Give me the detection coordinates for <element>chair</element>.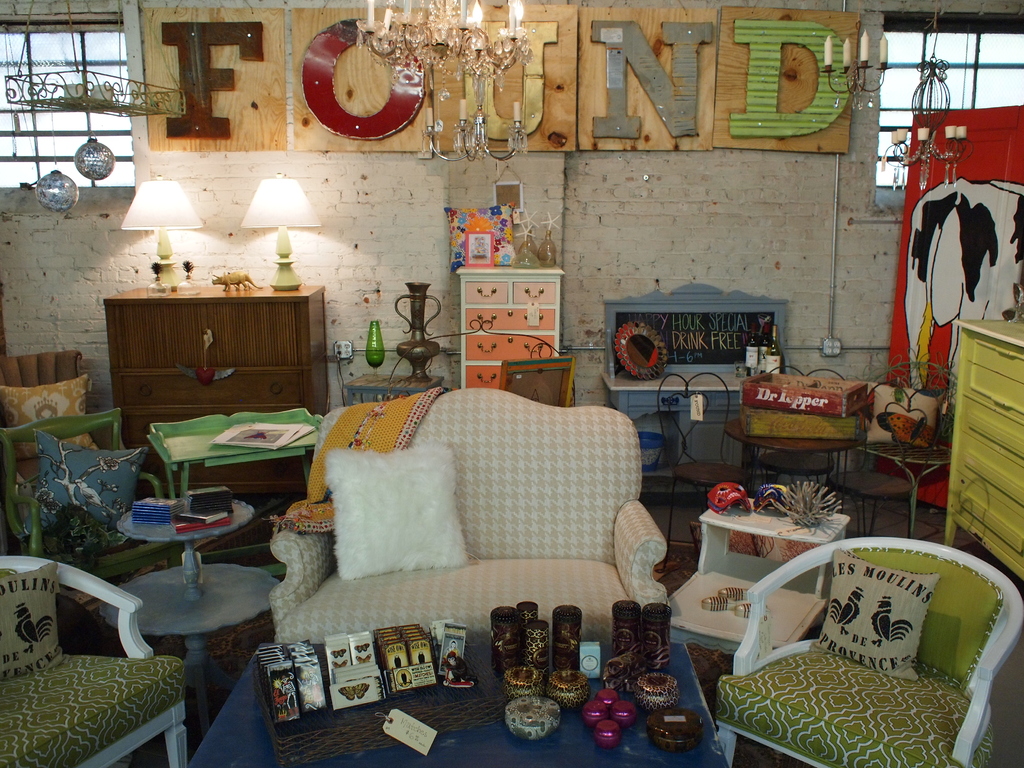
pyautogui.locateOnScreen(652, 372, 760, 574).
